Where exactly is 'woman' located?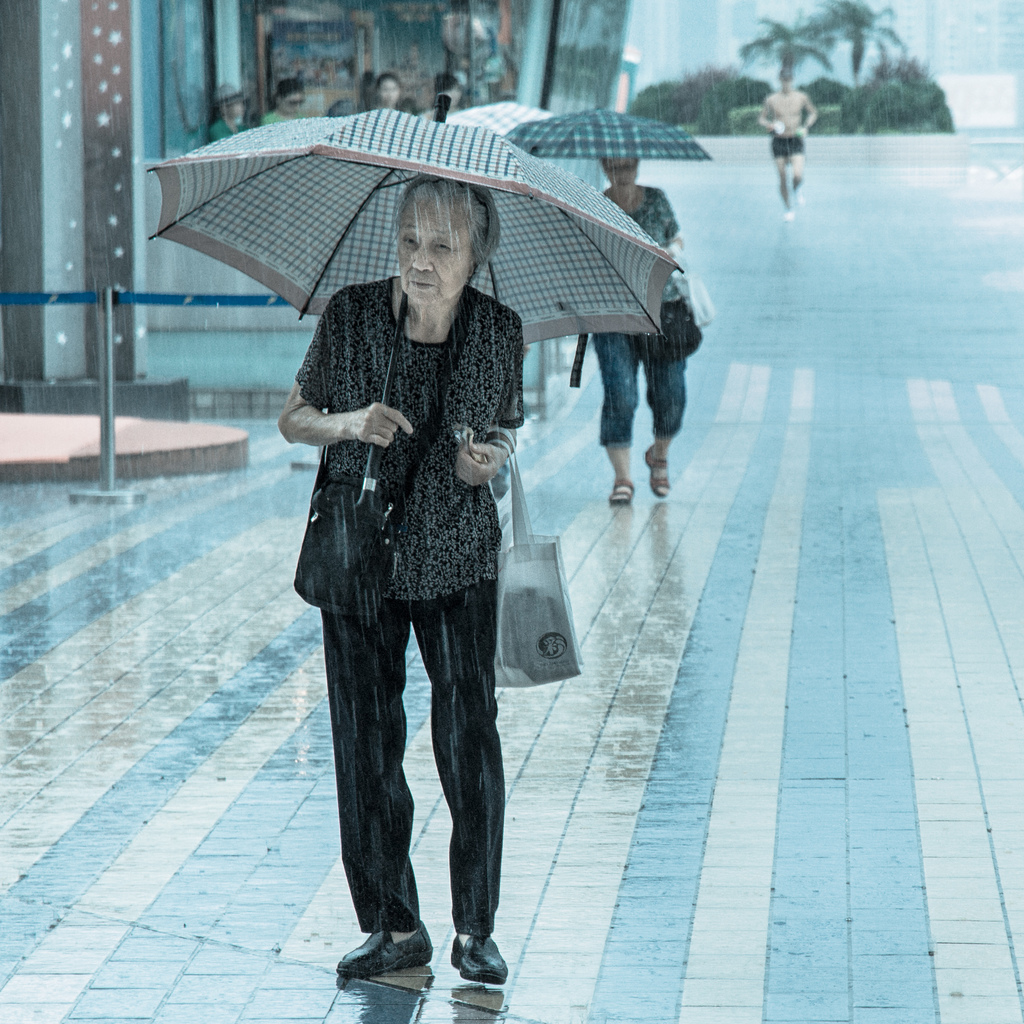
Its bounding box is BBox(368, 75, 404, 112).
